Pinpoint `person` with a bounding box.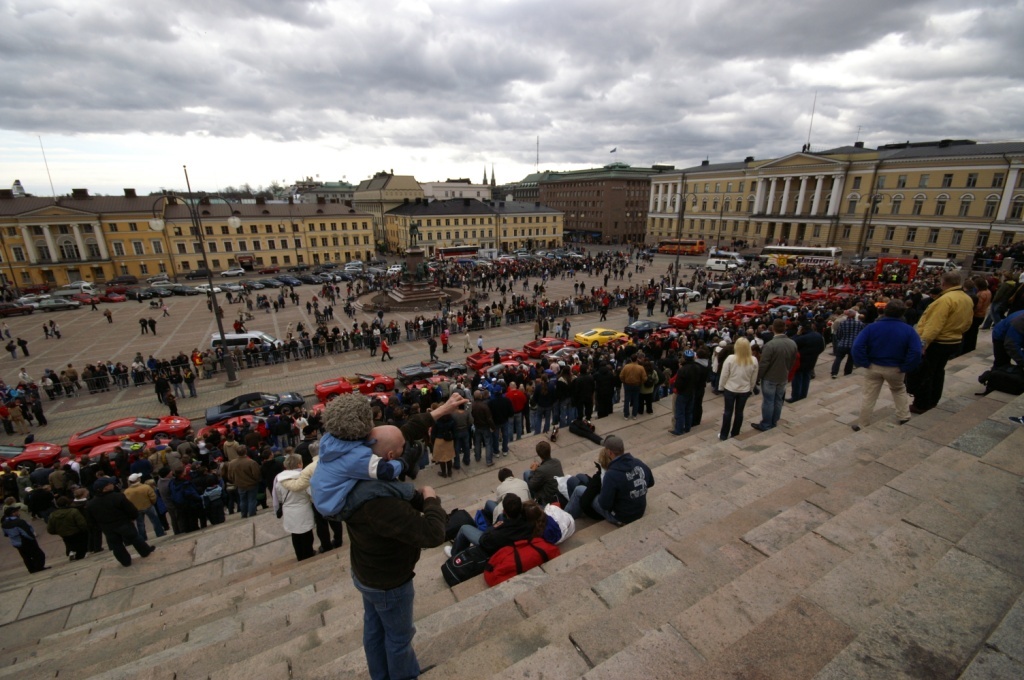
box=[269, 454, 314, 563].
